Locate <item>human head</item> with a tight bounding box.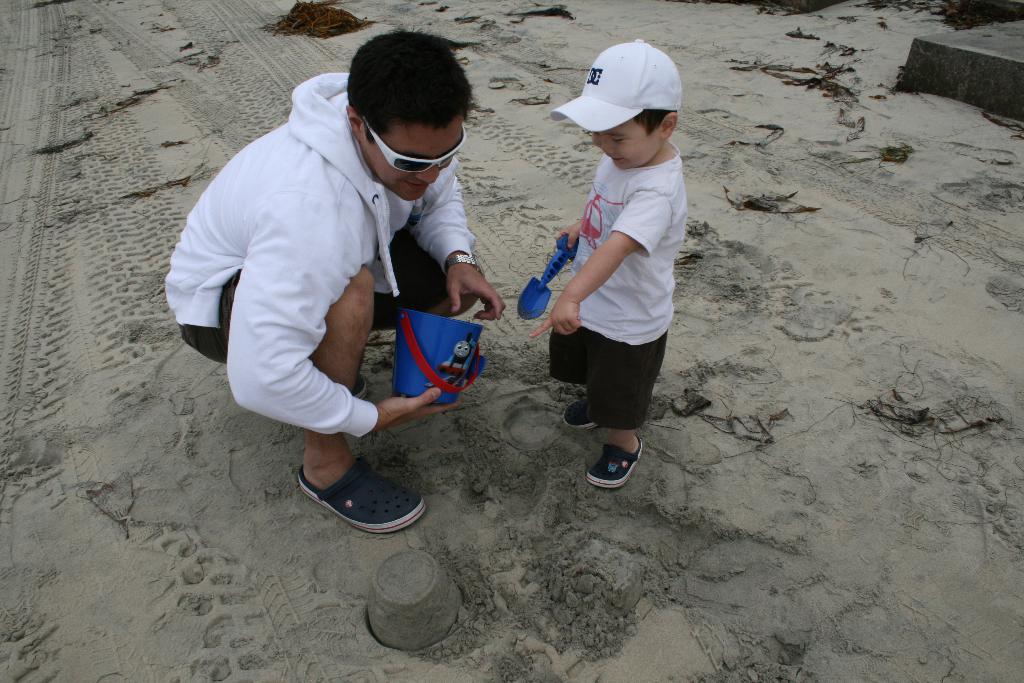
{"left": 588, "top": 40, "right": 682, "bottom": 173}.
